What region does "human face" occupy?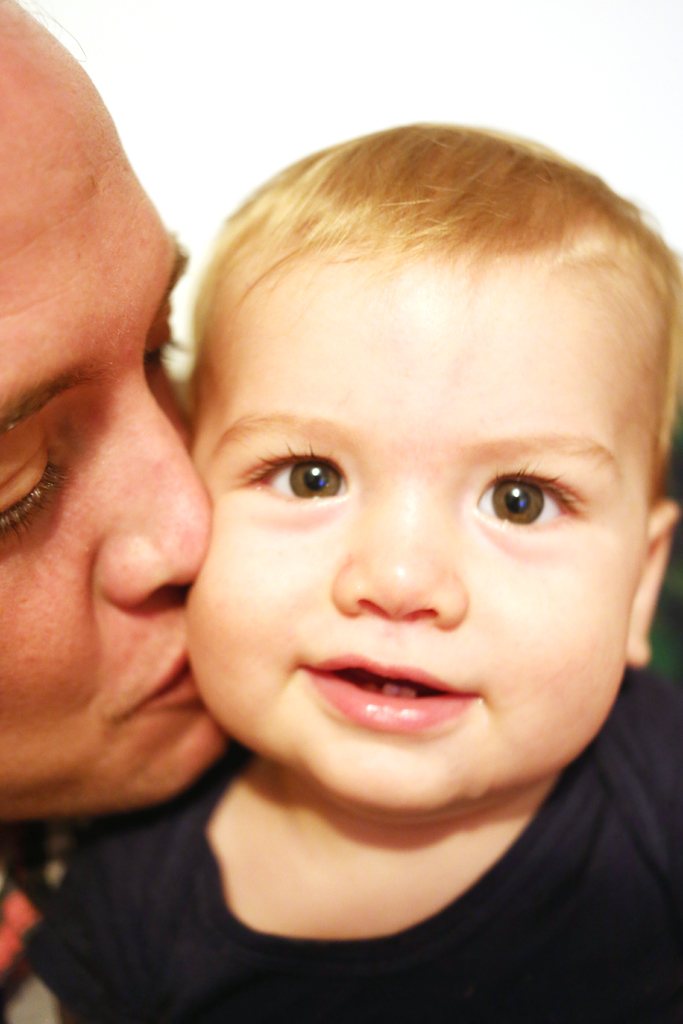
bbox=[0, 17, 213, 816].
